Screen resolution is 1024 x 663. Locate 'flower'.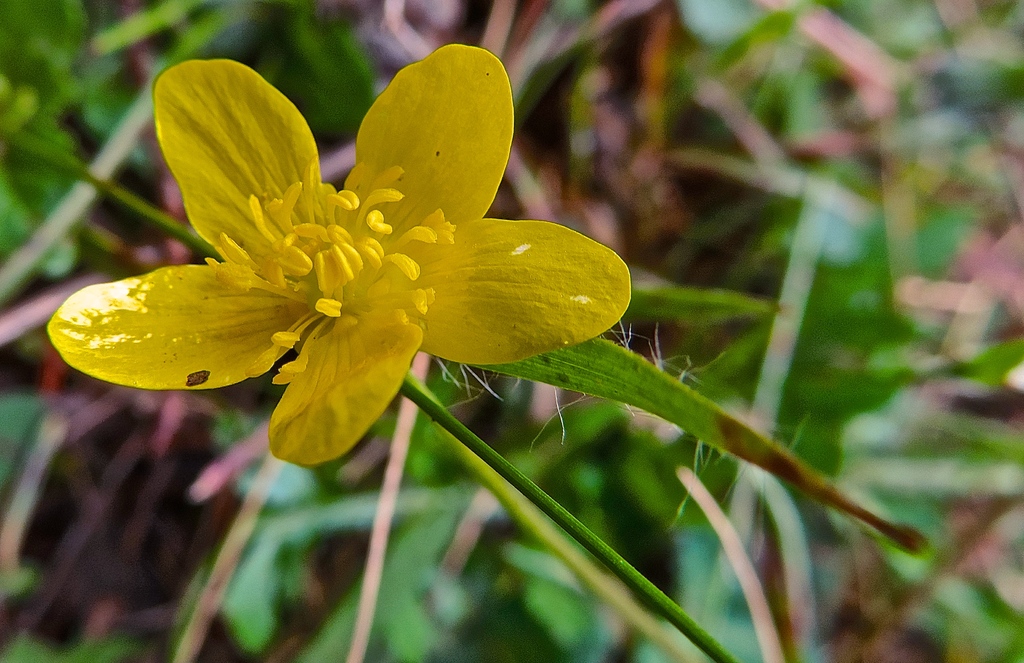
pyautogui.locateOnScreen(67, 51, 584, 466).
